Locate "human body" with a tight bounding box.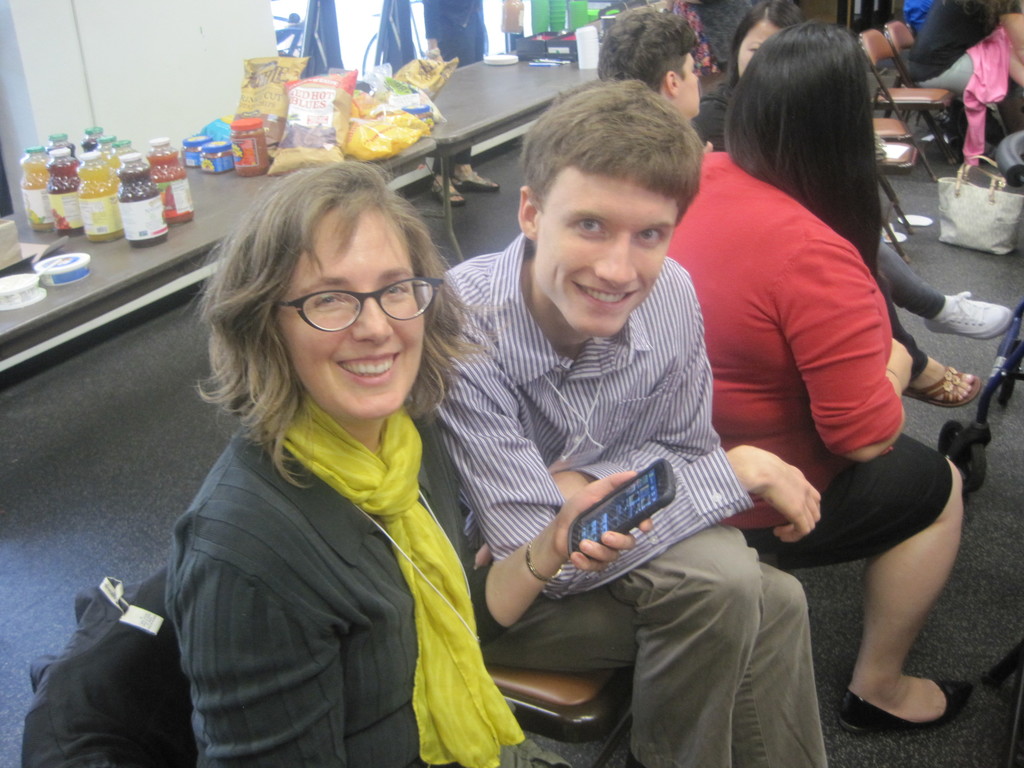
crop(159, 163, 652, 767).
